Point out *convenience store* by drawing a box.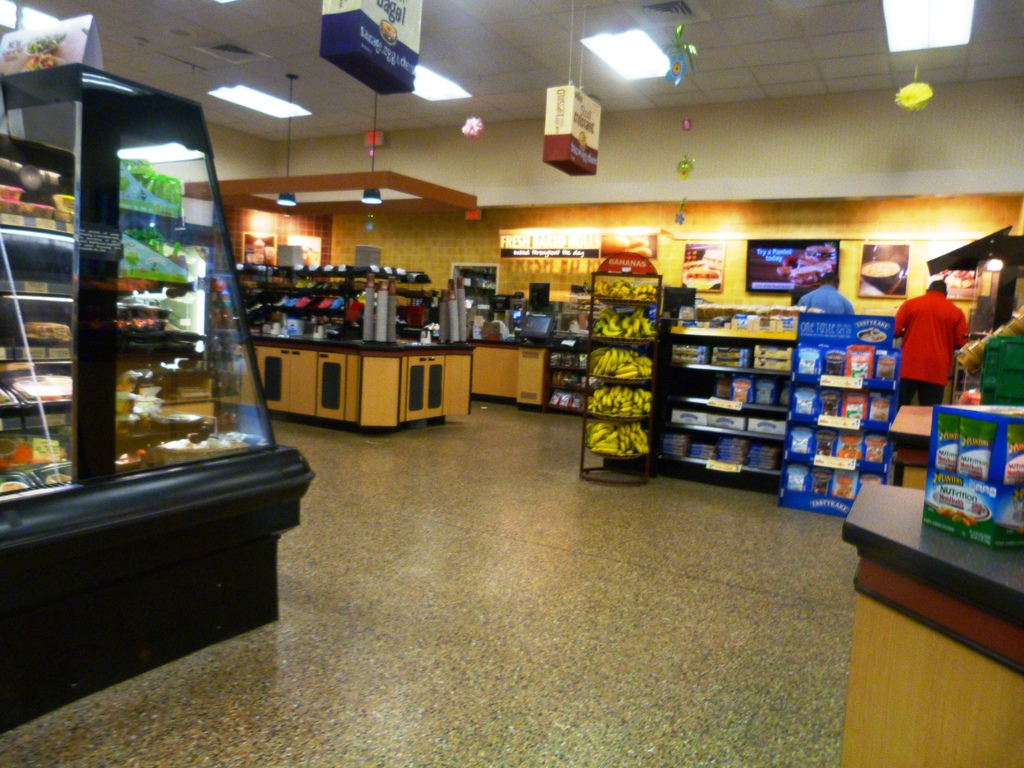
1,5,1023,660.
